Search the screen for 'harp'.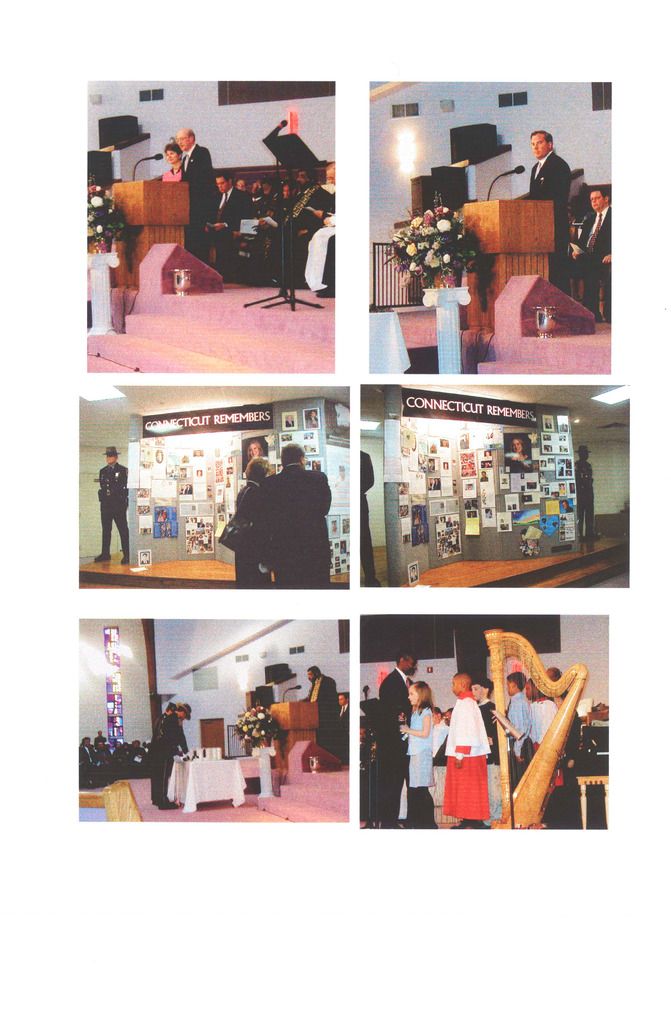
Found at box=[483, 629, 588, 829].
